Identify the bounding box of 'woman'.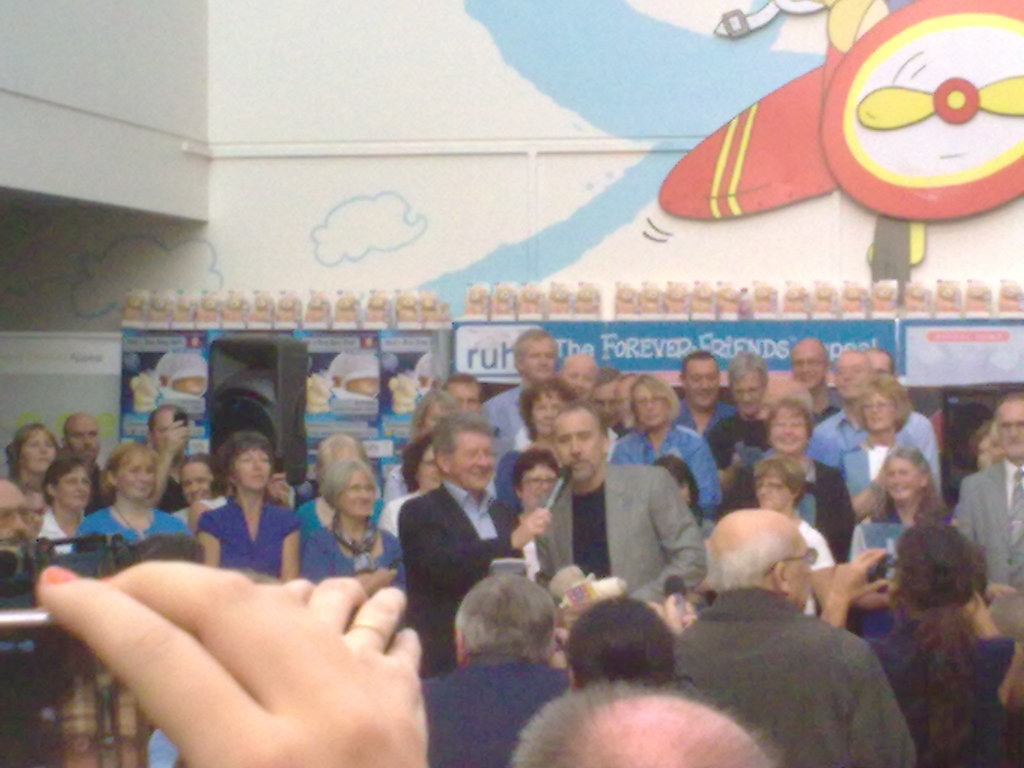
(849, 448, 960, 652).
